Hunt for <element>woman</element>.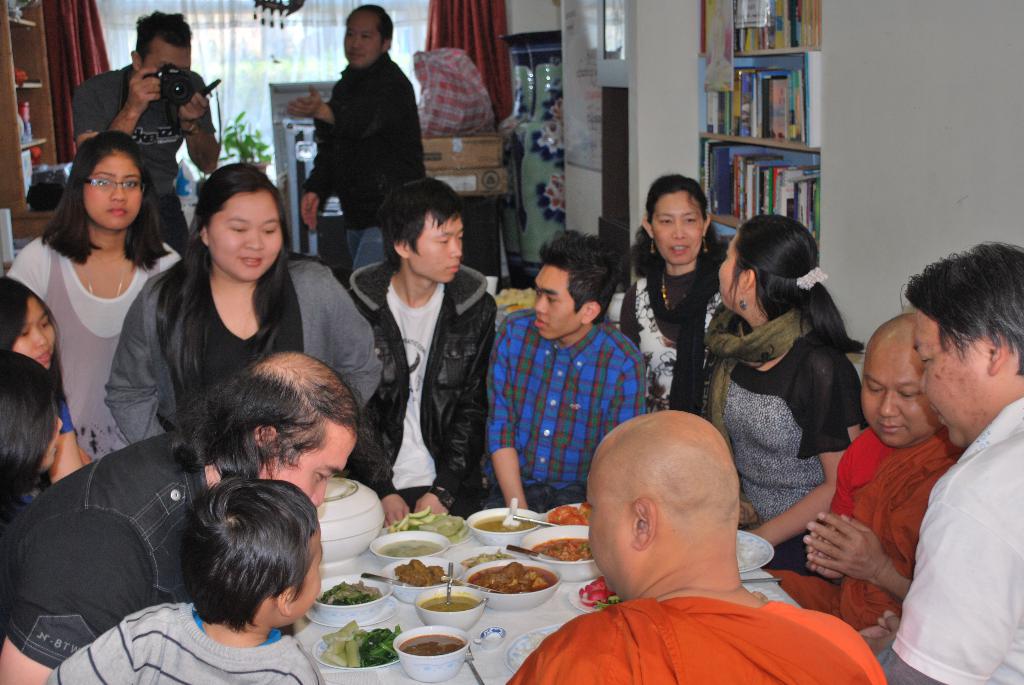
Hunted down at (x1=717, y1=214, x2=870, y2=577).
